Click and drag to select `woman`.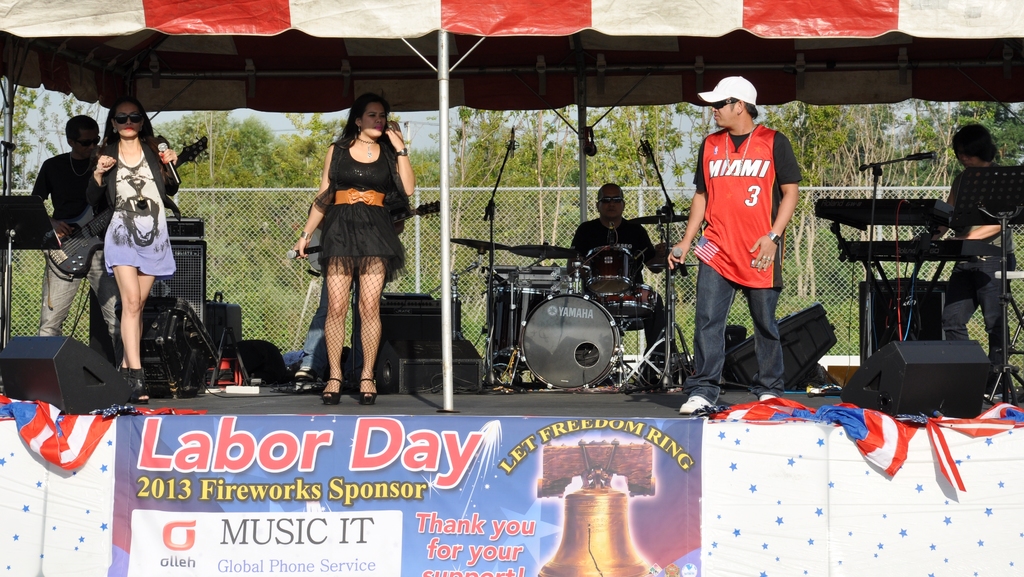
Selection: [93,100,185,409].
